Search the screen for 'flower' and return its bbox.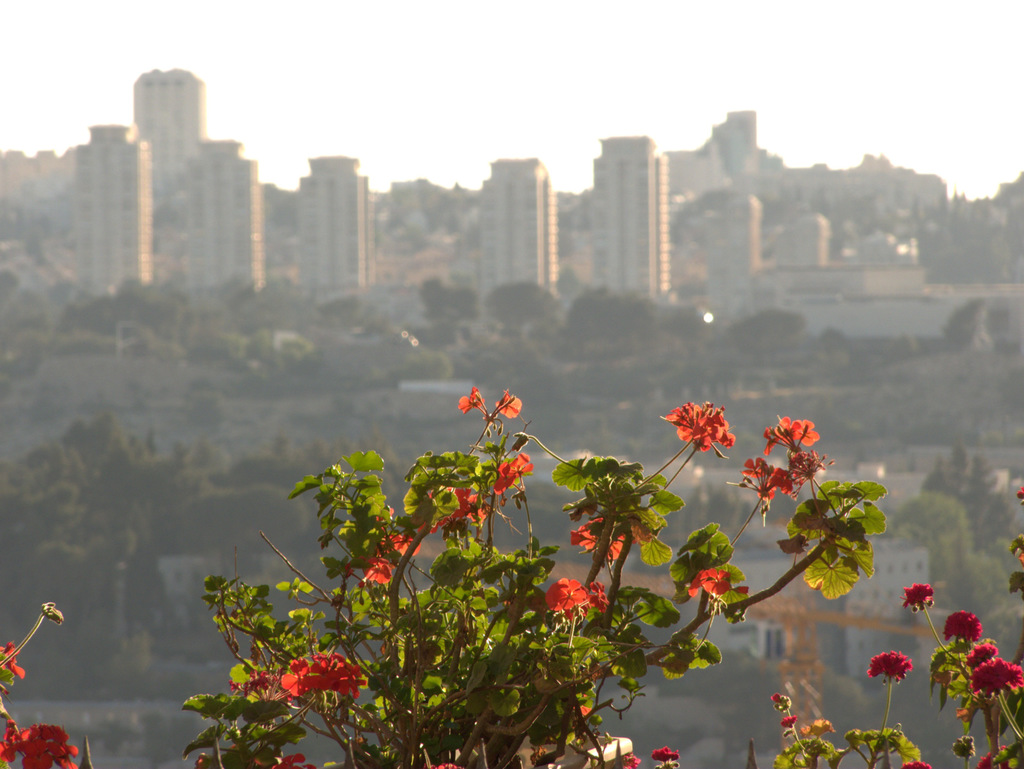
Found: box=[779, 717, 797, 725].
